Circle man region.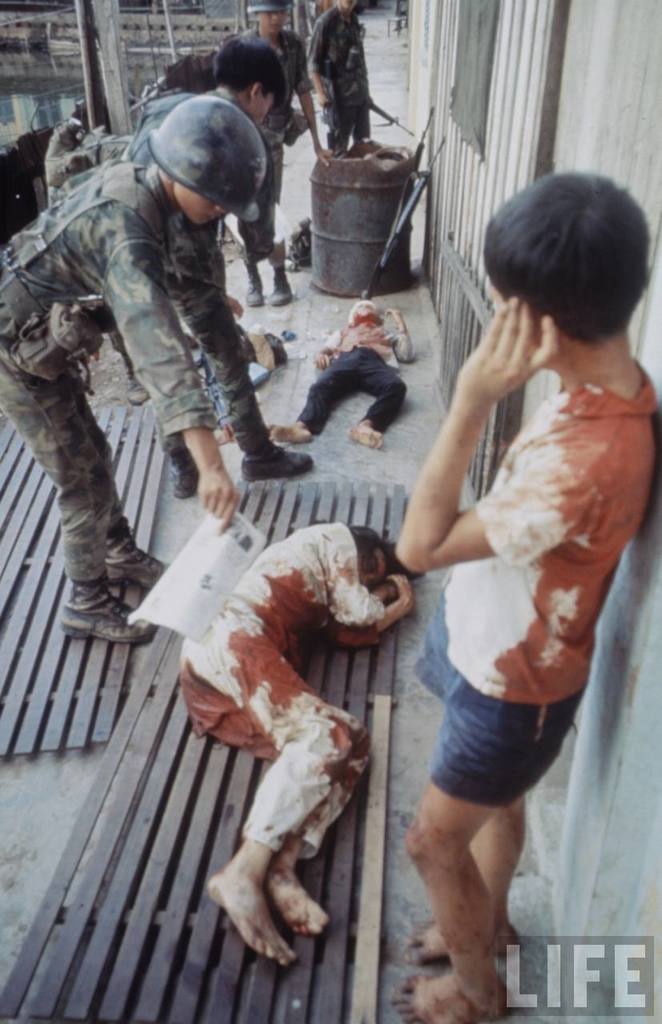
Region: crop(214, 0, 347, 318).
